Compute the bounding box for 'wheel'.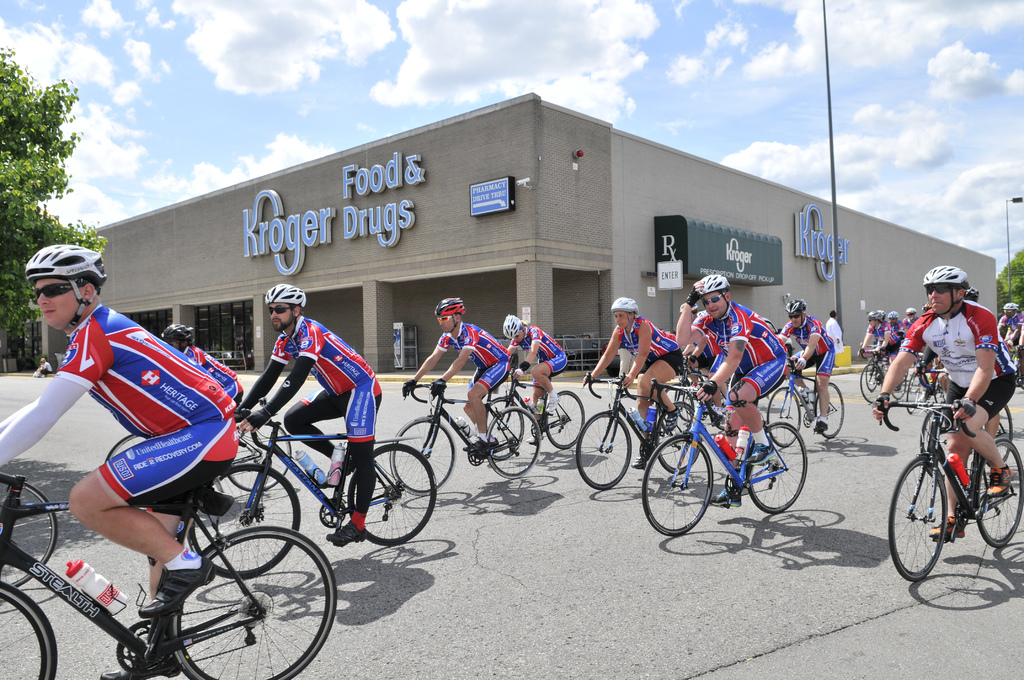
bbox(541, 389, 586, 443).
